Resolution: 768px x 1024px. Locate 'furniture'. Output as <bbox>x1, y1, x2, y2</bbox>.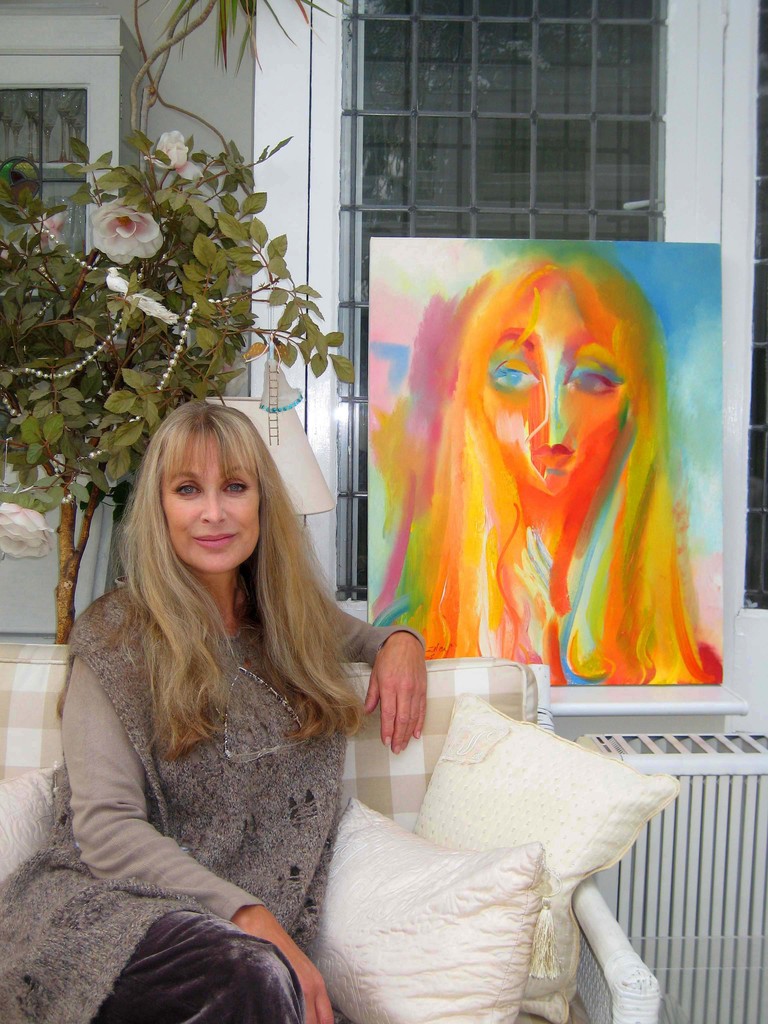
<bbox>0, 644, 686, 1023</bbox>.
